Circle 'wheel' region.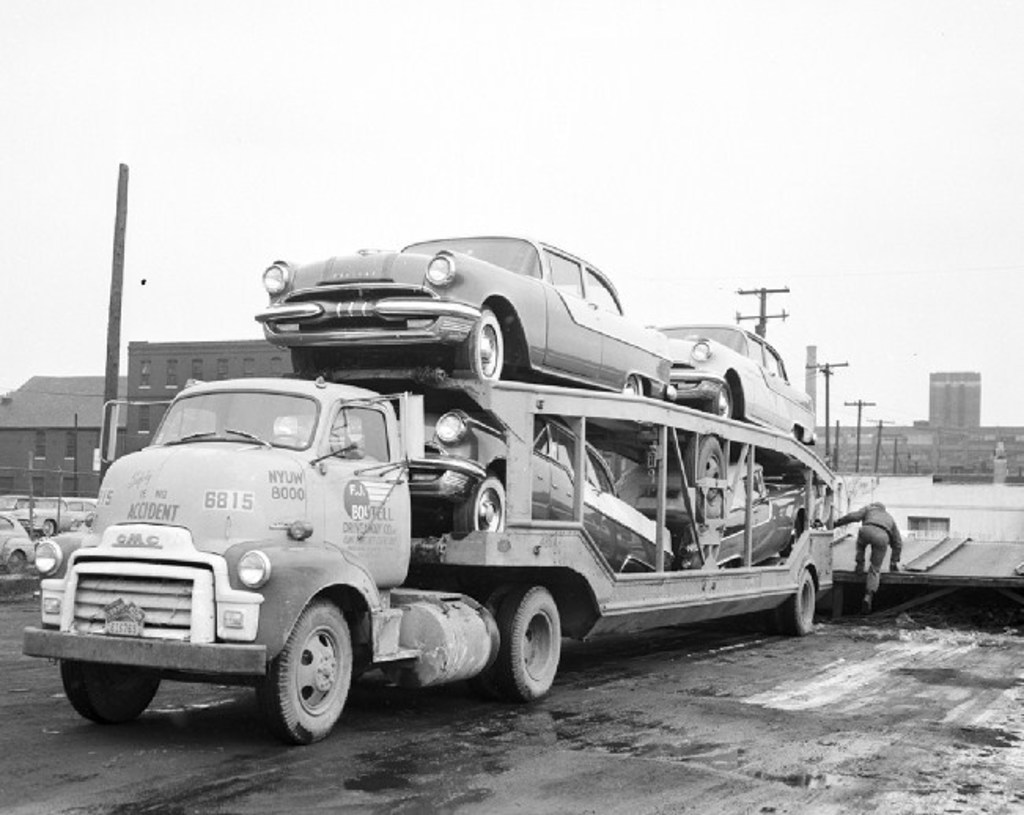
Region: (left=617, top=373, right=645, bottom=396).
